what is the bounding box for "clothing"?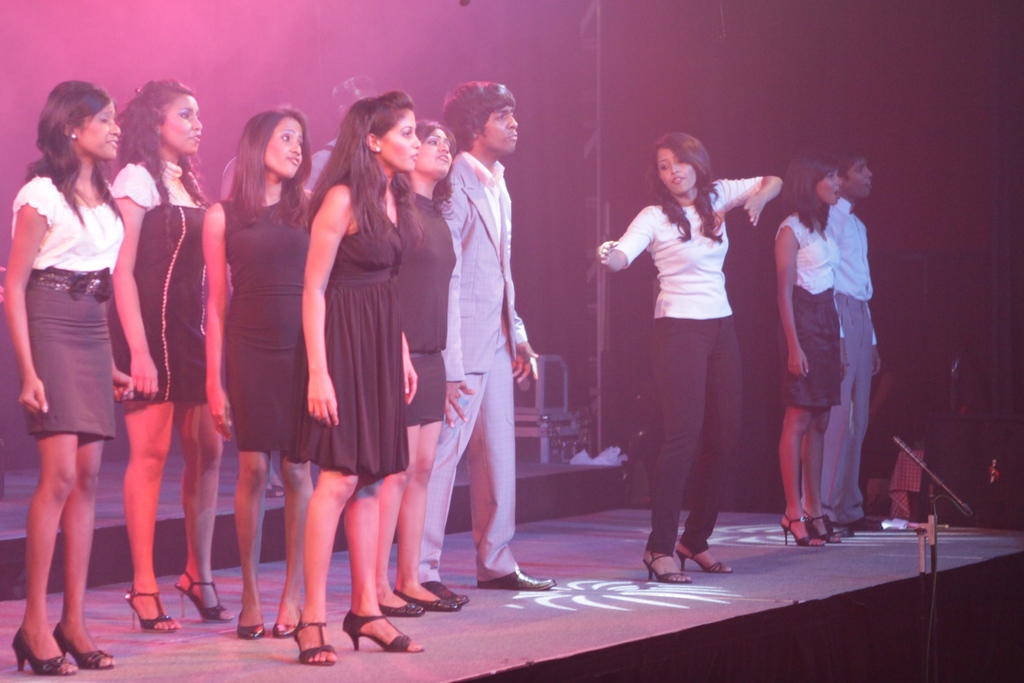
BBox(9, 175, 133, 434).
